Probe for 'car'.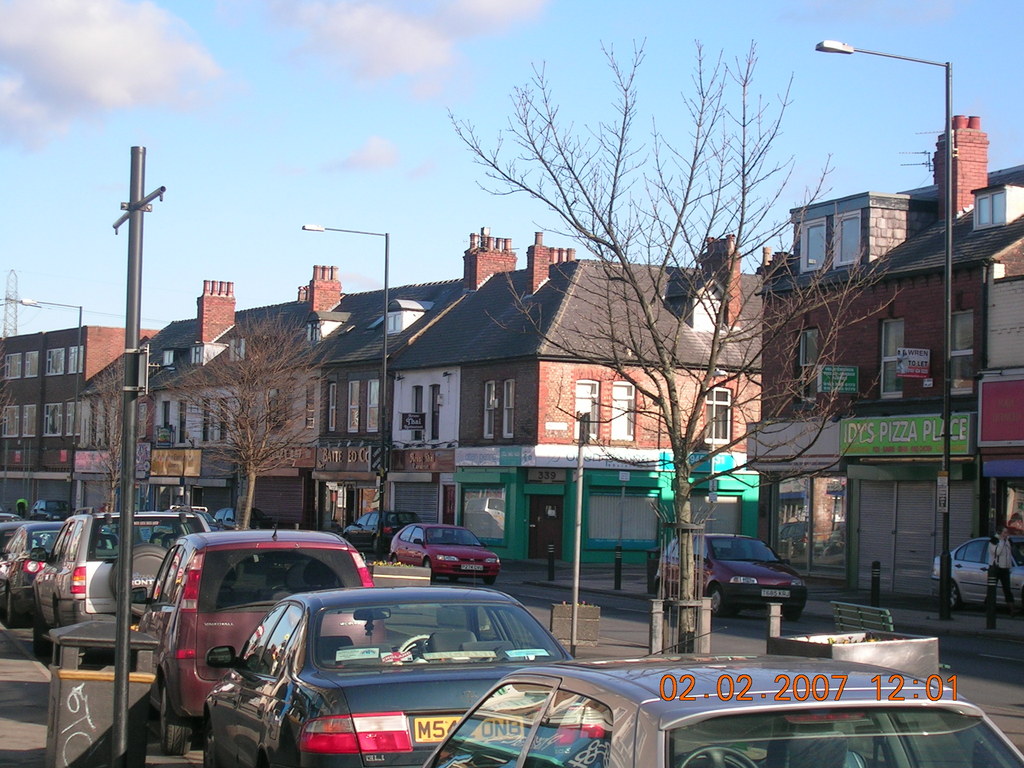
Probe result: [left=213, top=502, right=273, bottom=528].
